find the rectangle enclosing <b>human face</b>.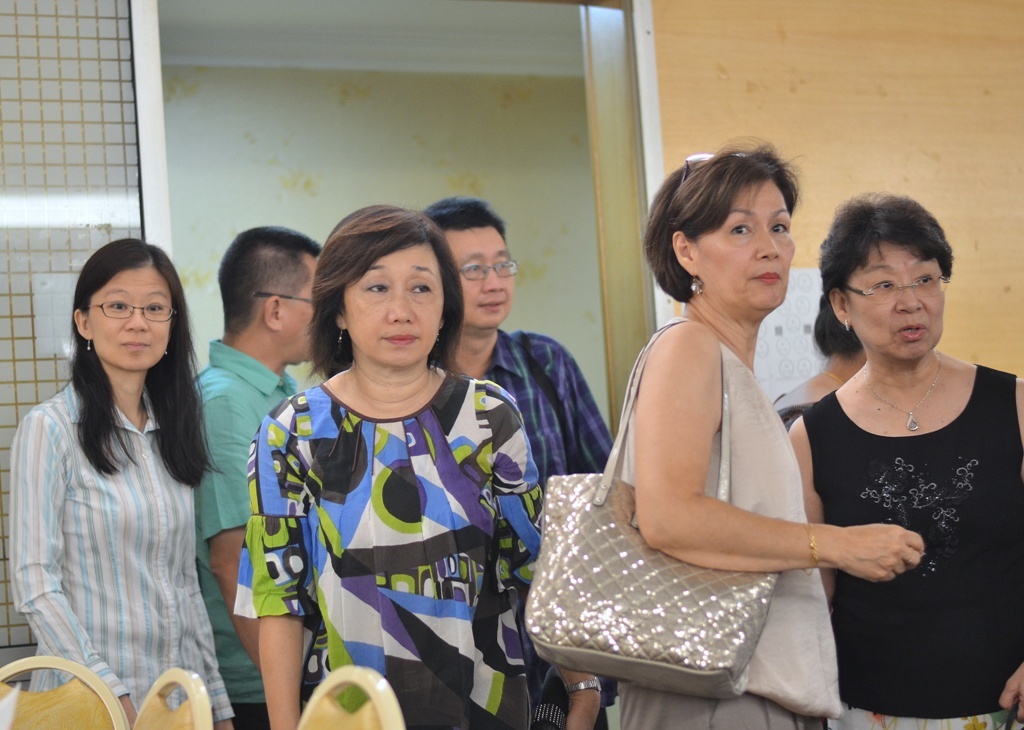
left=849, top=237, right=946, bottom=359.
